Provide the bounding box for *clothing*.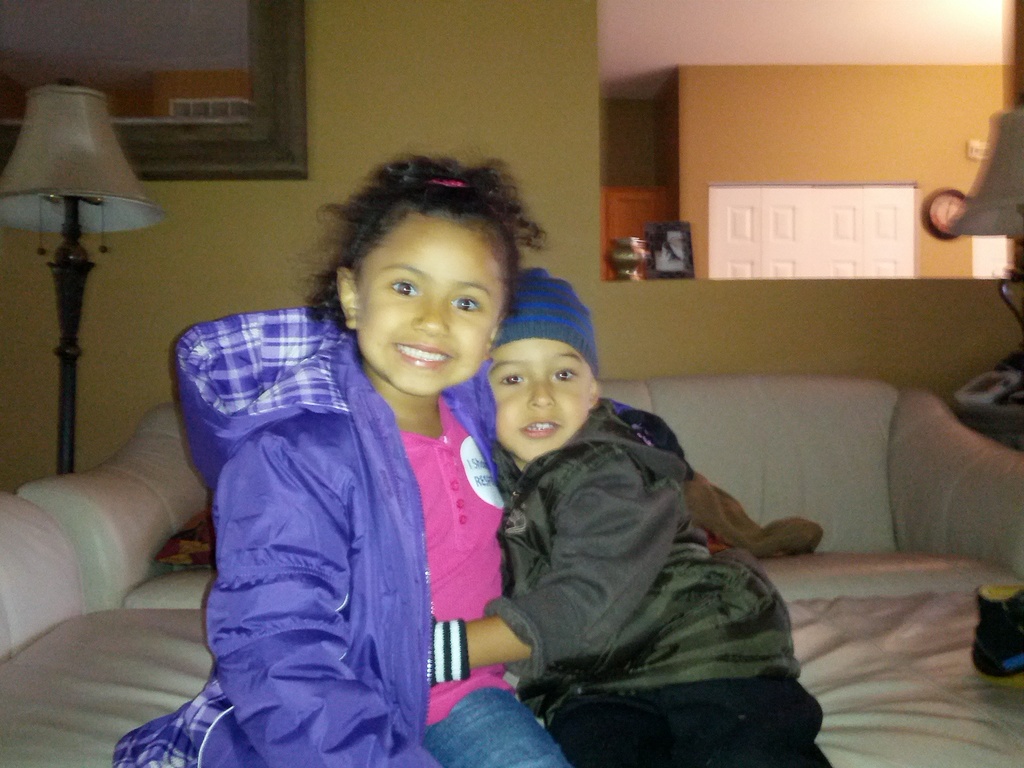
483/260/836/767.
